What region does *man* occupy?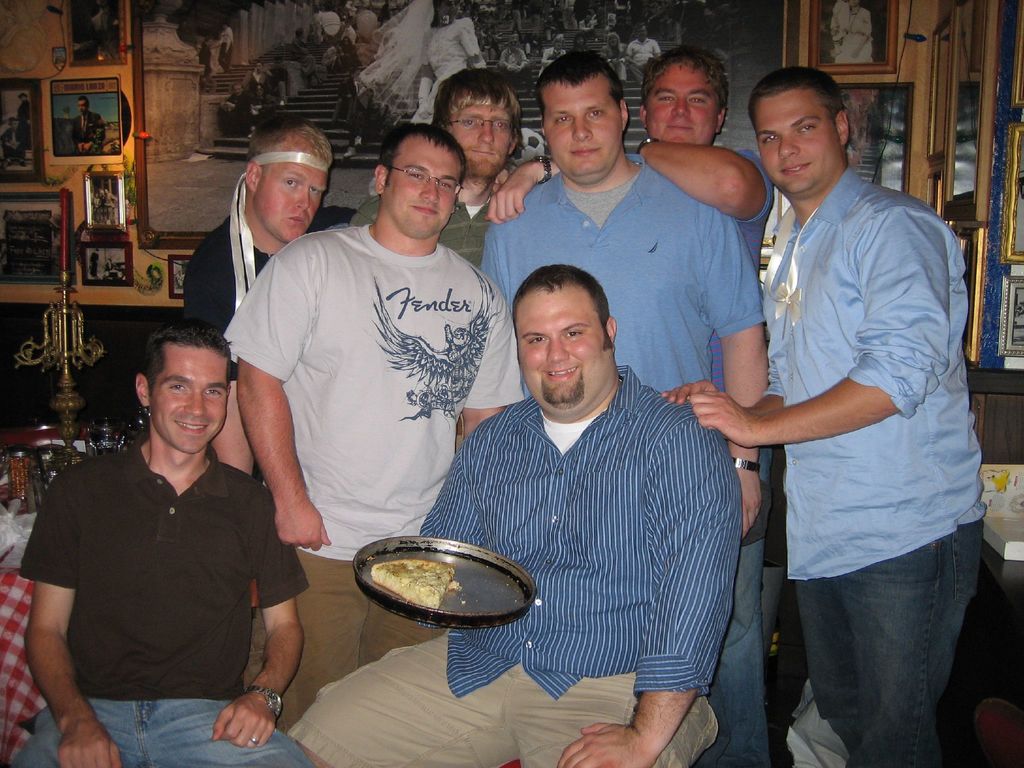
(x1=695, y1=8, x2=975, y2=767).
